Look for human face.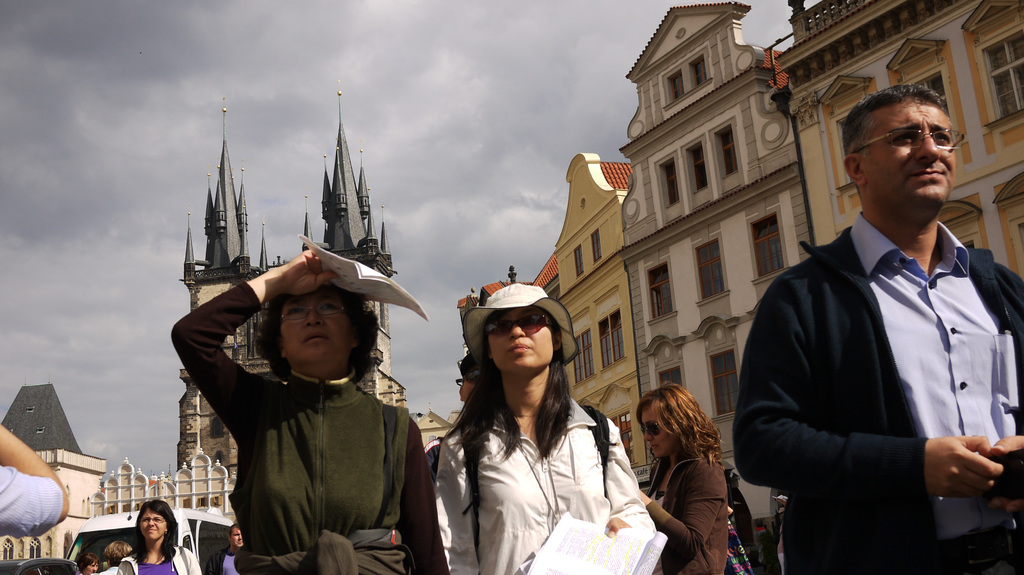
Found: [640,404,674,458].
